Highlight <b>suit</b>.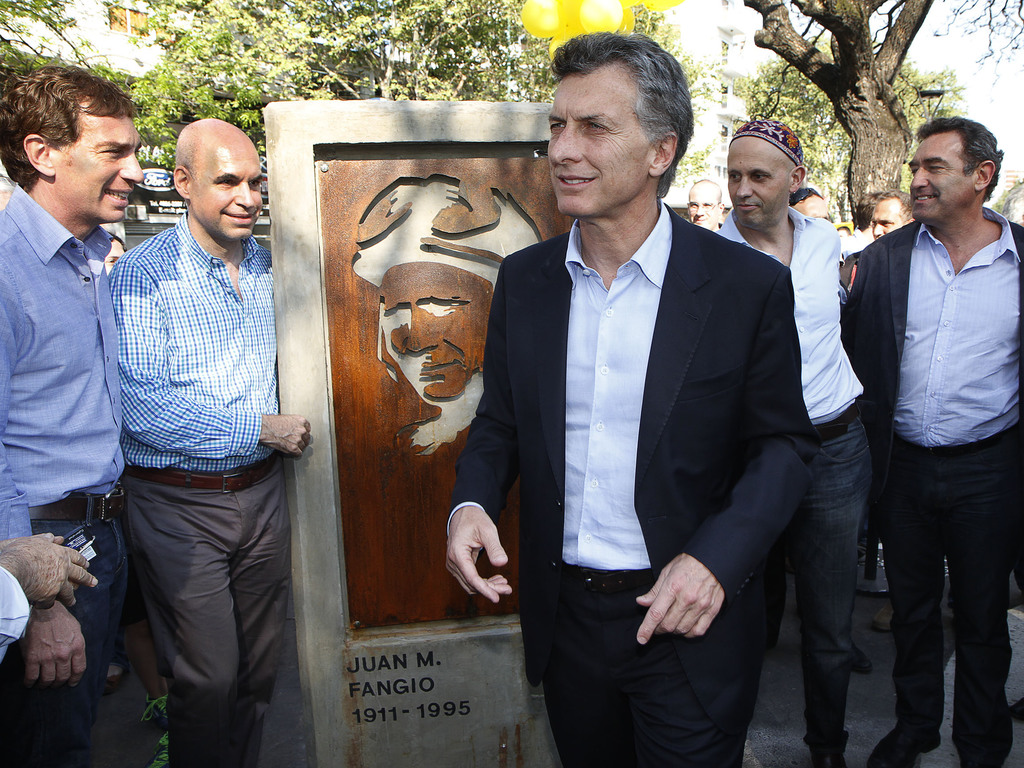
Highlighted region: select_region(446, 202, 815, 767).
